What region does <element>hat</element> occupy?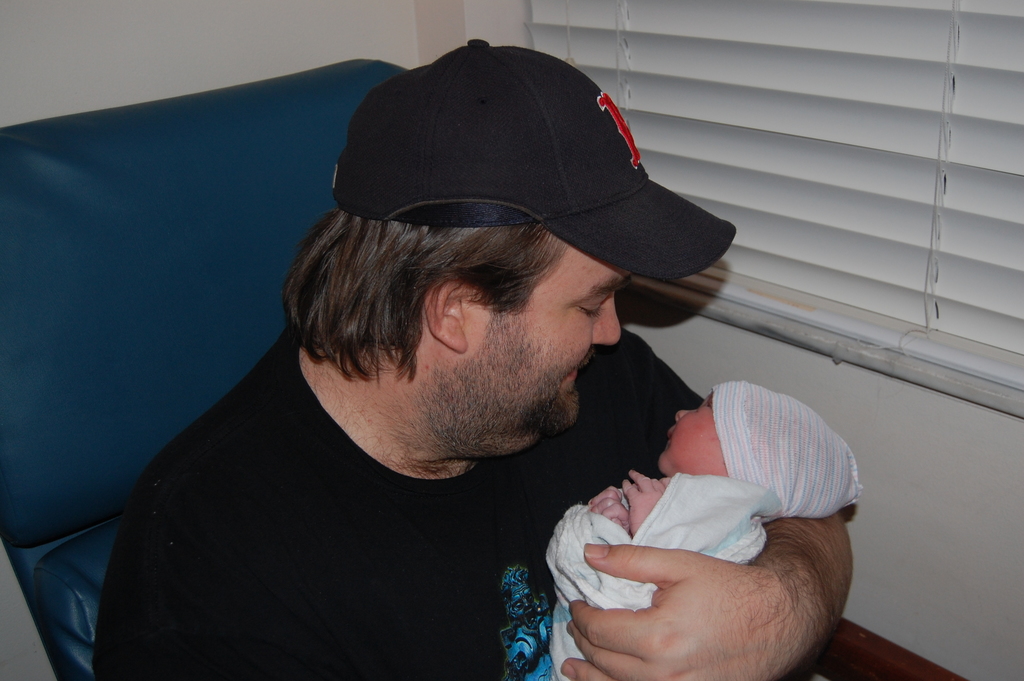
locate(332, 34, 737, 288).
